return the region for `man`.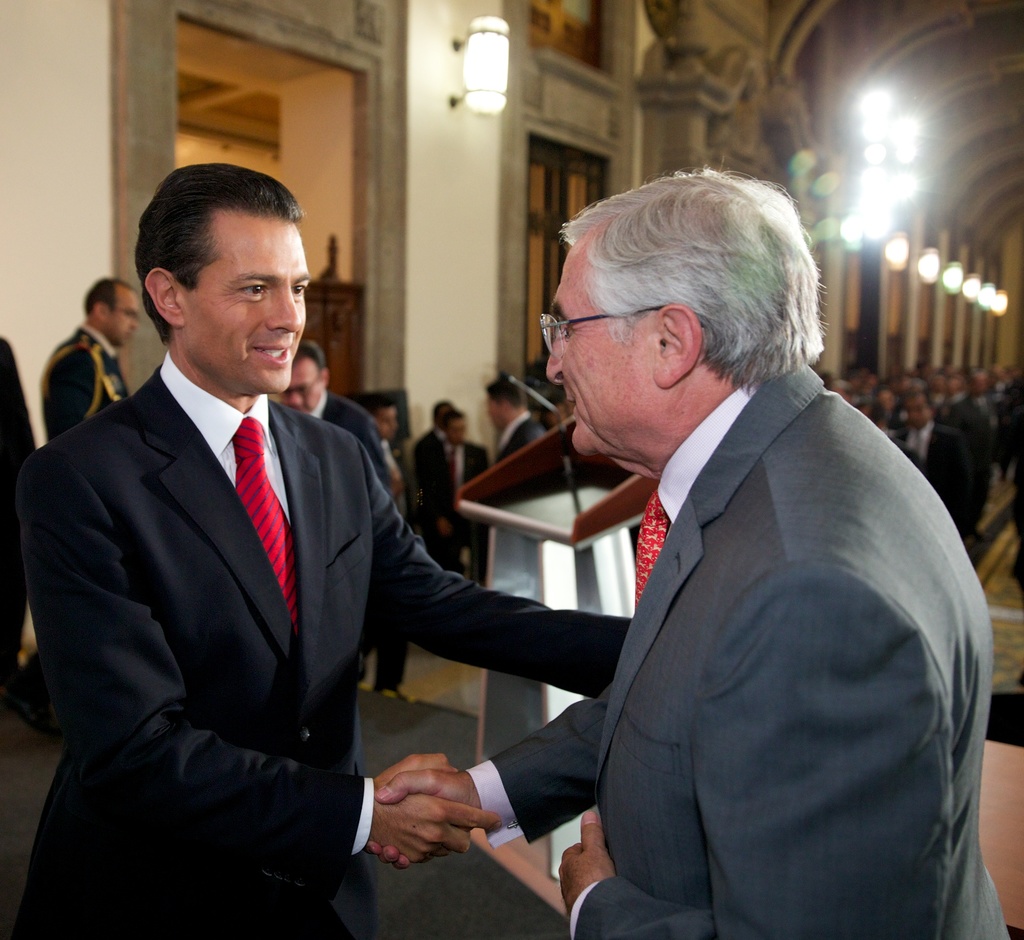
box(421, 164, 983, 936).
